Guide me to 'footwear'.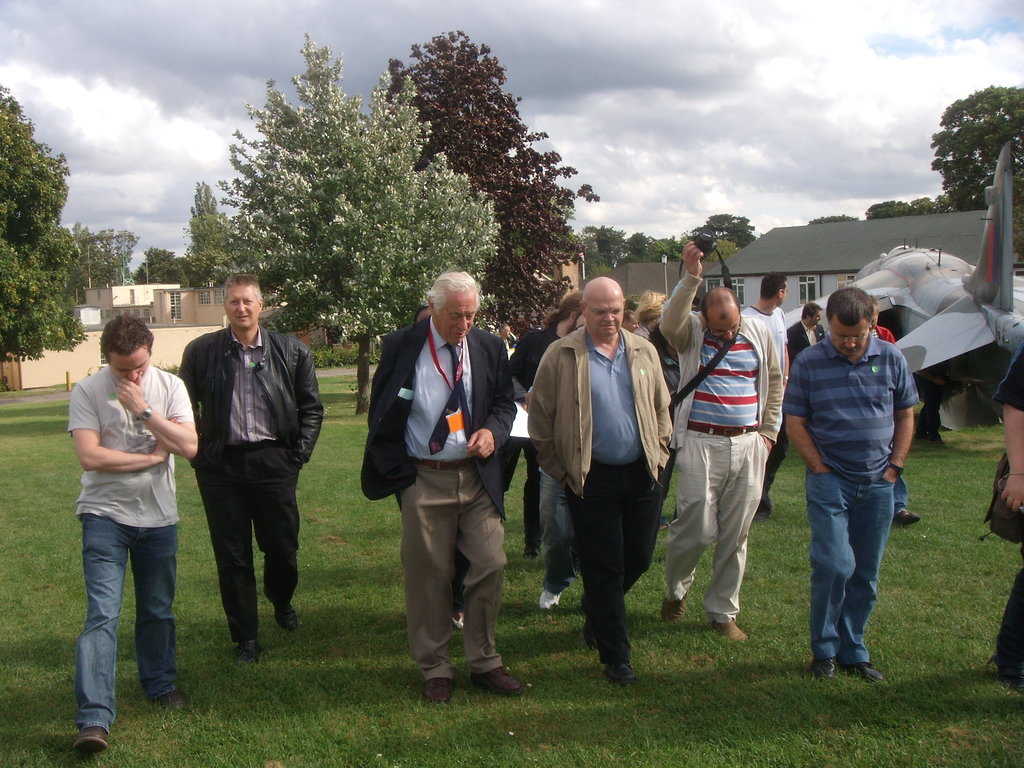
Guidance: BBox(77, 724, 104, 758).
